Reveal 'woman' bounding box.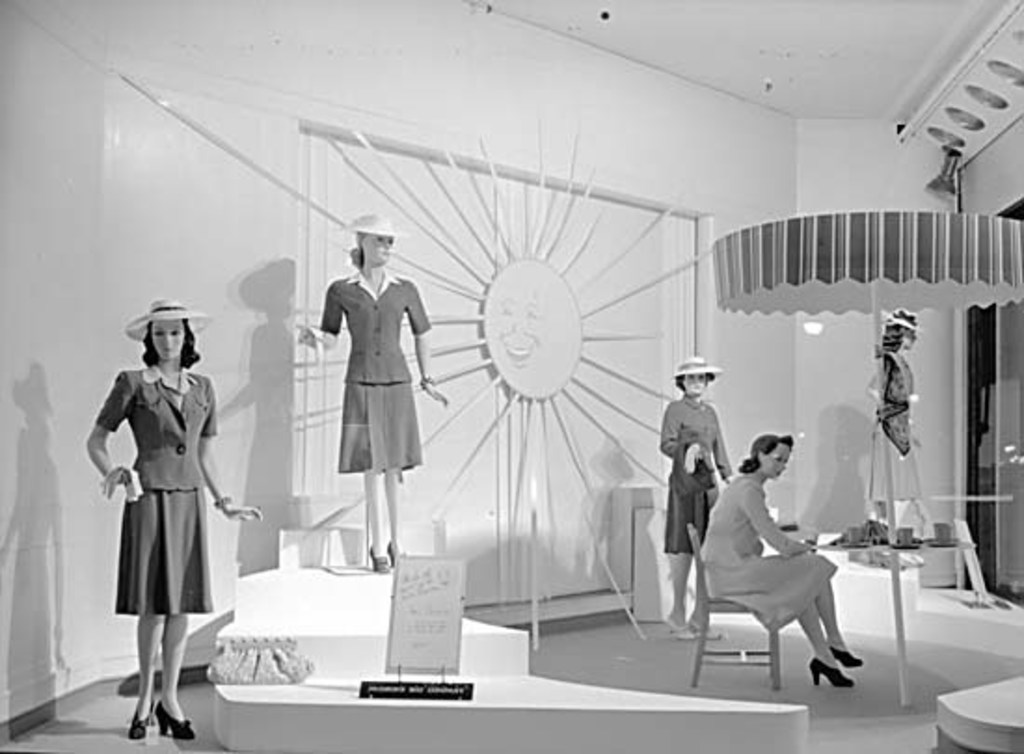
Revealed: left=655, top=350, right=739, bottom=640.
